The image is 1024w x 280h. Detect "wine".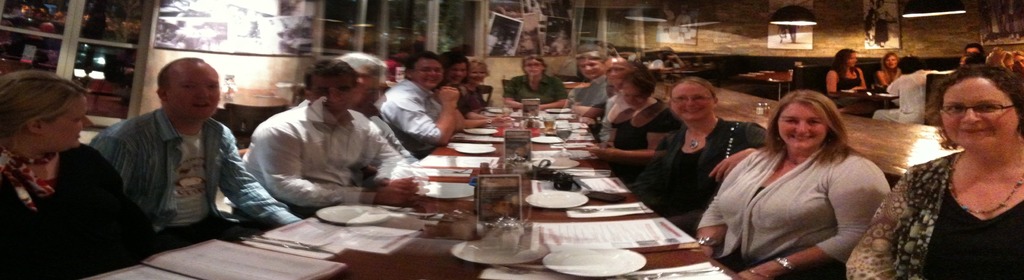
Detection: crop(541, 120, 552, 129).
